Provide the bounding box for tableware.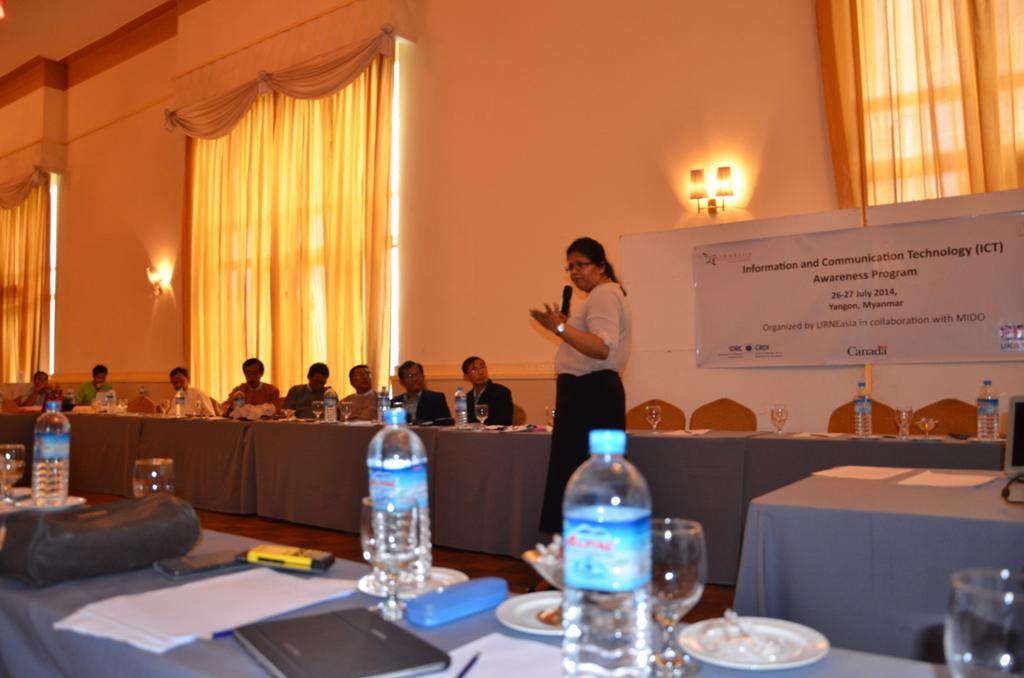
(left=340, top=399, right=355, bottom=424).
